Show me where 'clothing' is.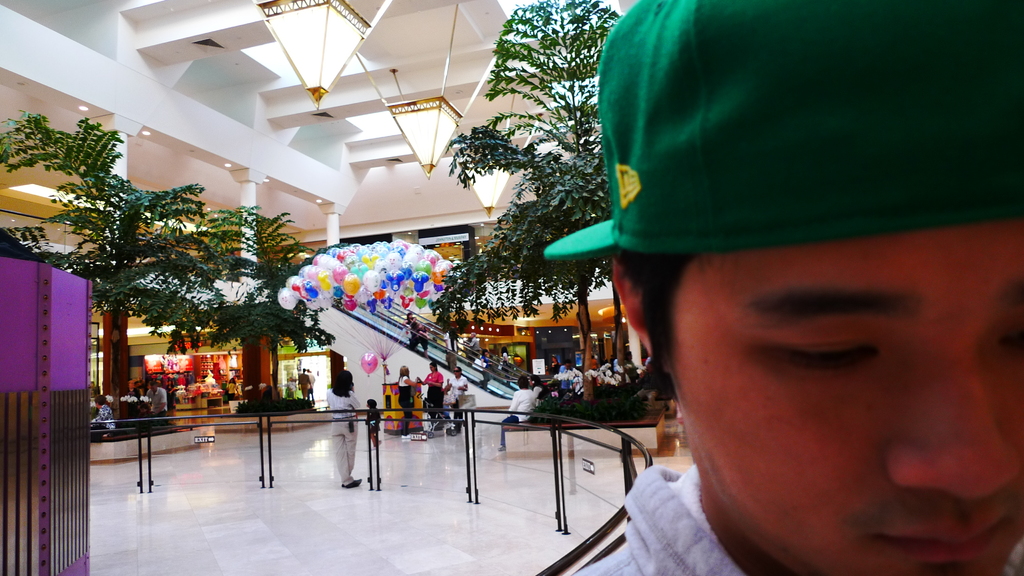
'clothing' is at rect(90, 403, 113, 435).
